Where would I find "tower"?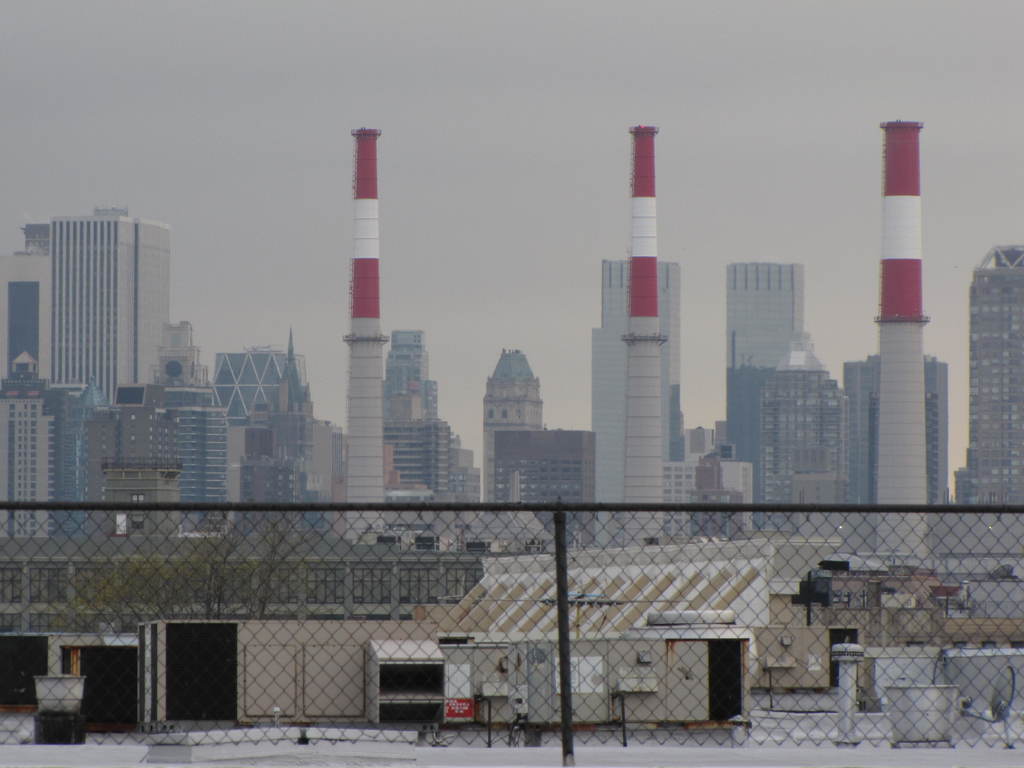
At <bbox>616, 123, 668, 547</bbox>.
